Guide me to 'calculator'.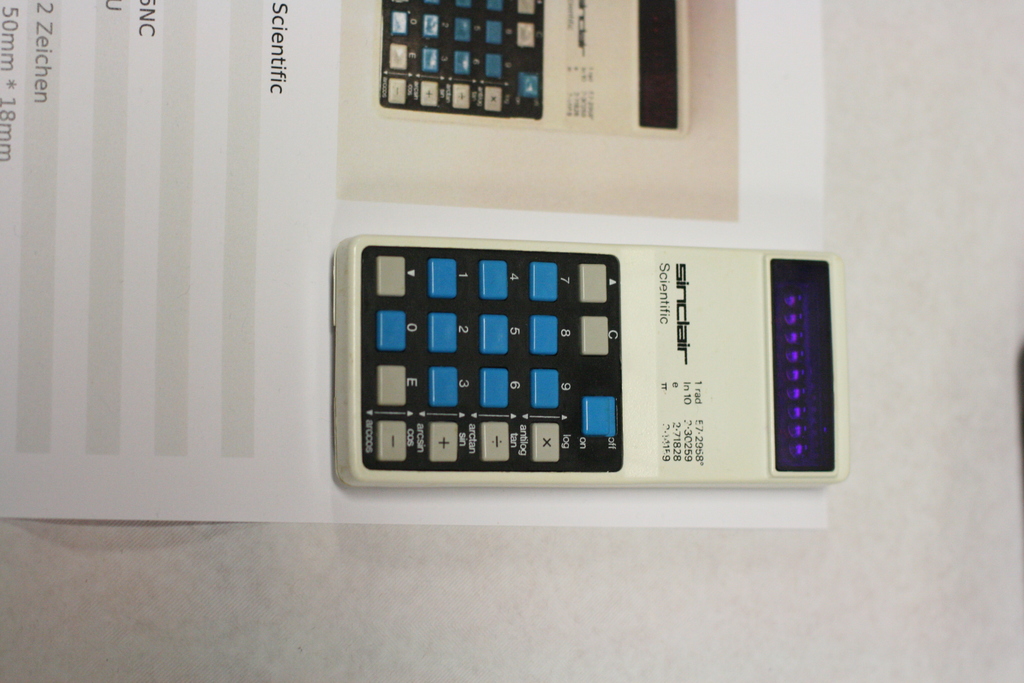
Guidance: <box>381,0,694,143</box>.
